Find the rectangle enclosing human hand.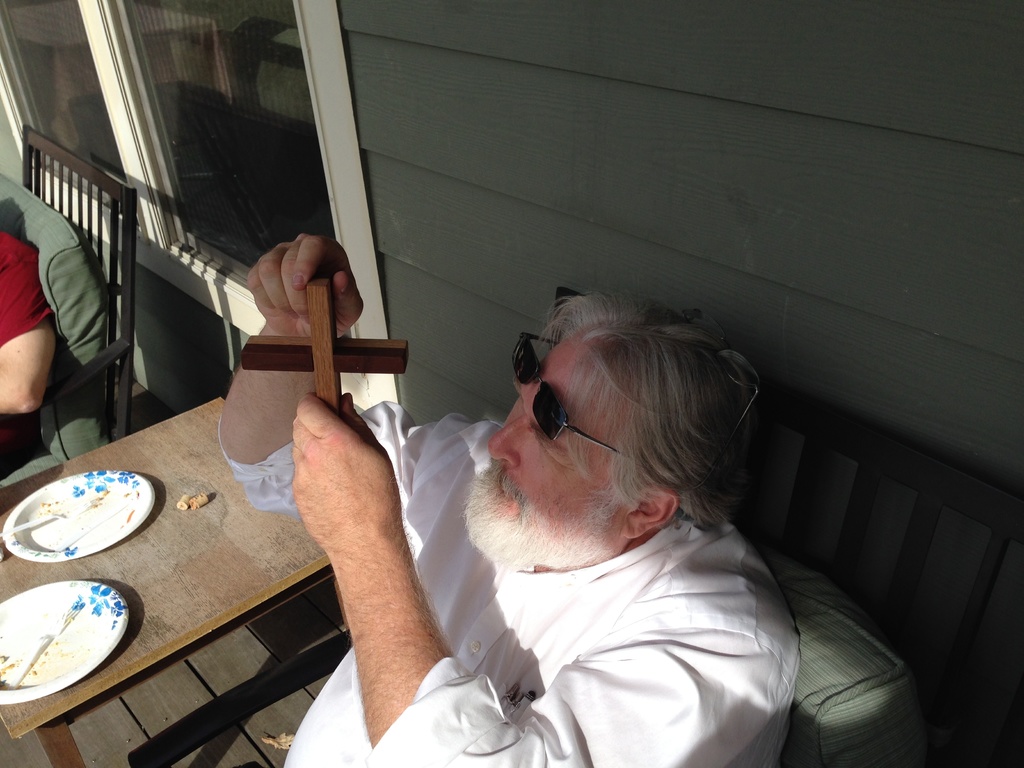
crop(291, 389, 406, 554).
